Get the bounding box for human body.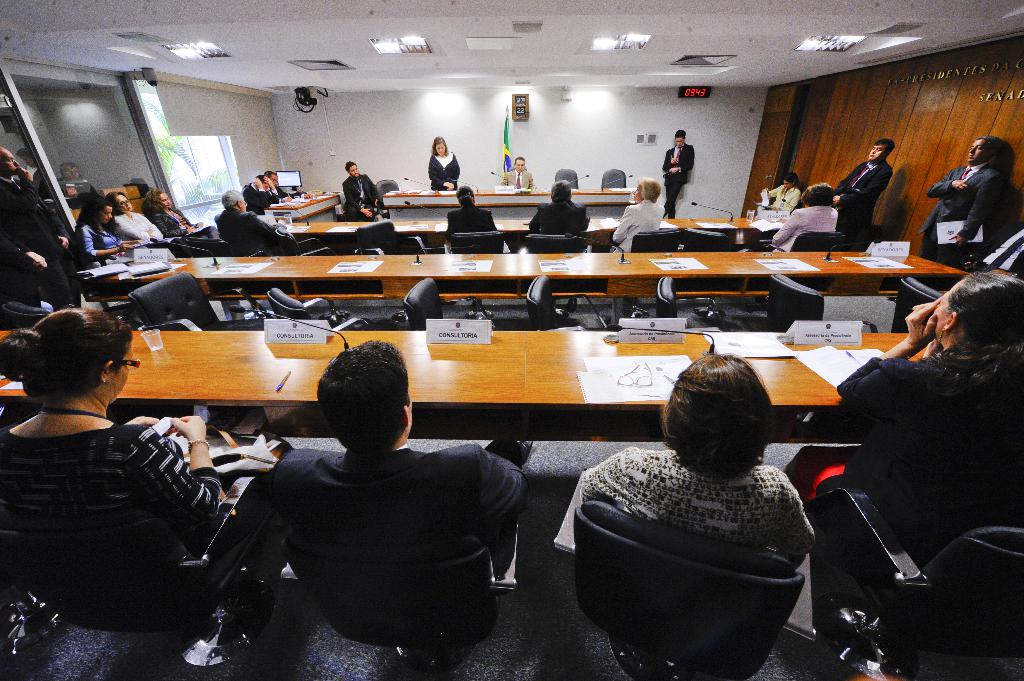
{"x1": 0, "y1": 164, "x2": 76, "y2": 319}.
